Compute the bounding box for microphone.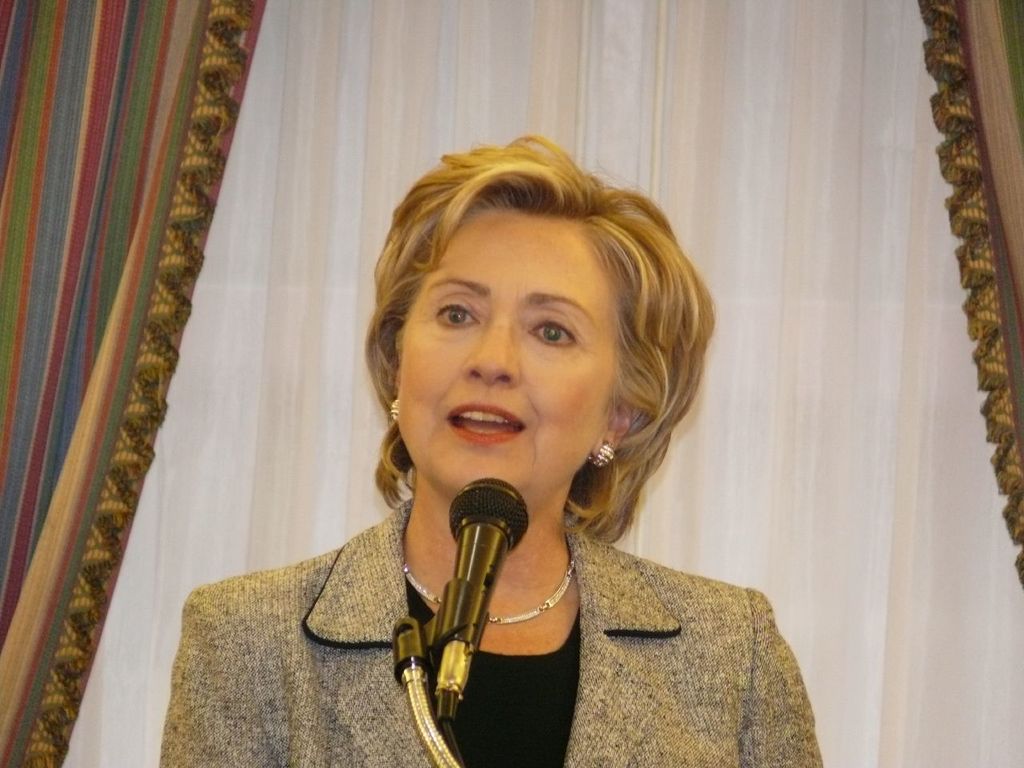
416, 471, 534, 679.
